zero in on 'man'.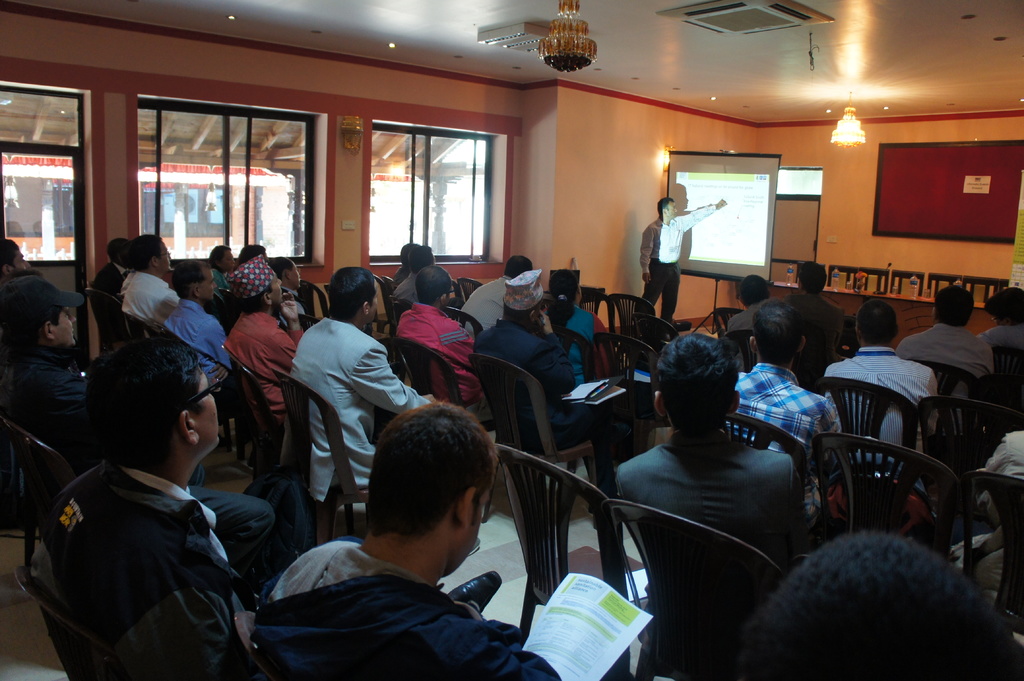
Zeroed in: 33/338/268/680.
